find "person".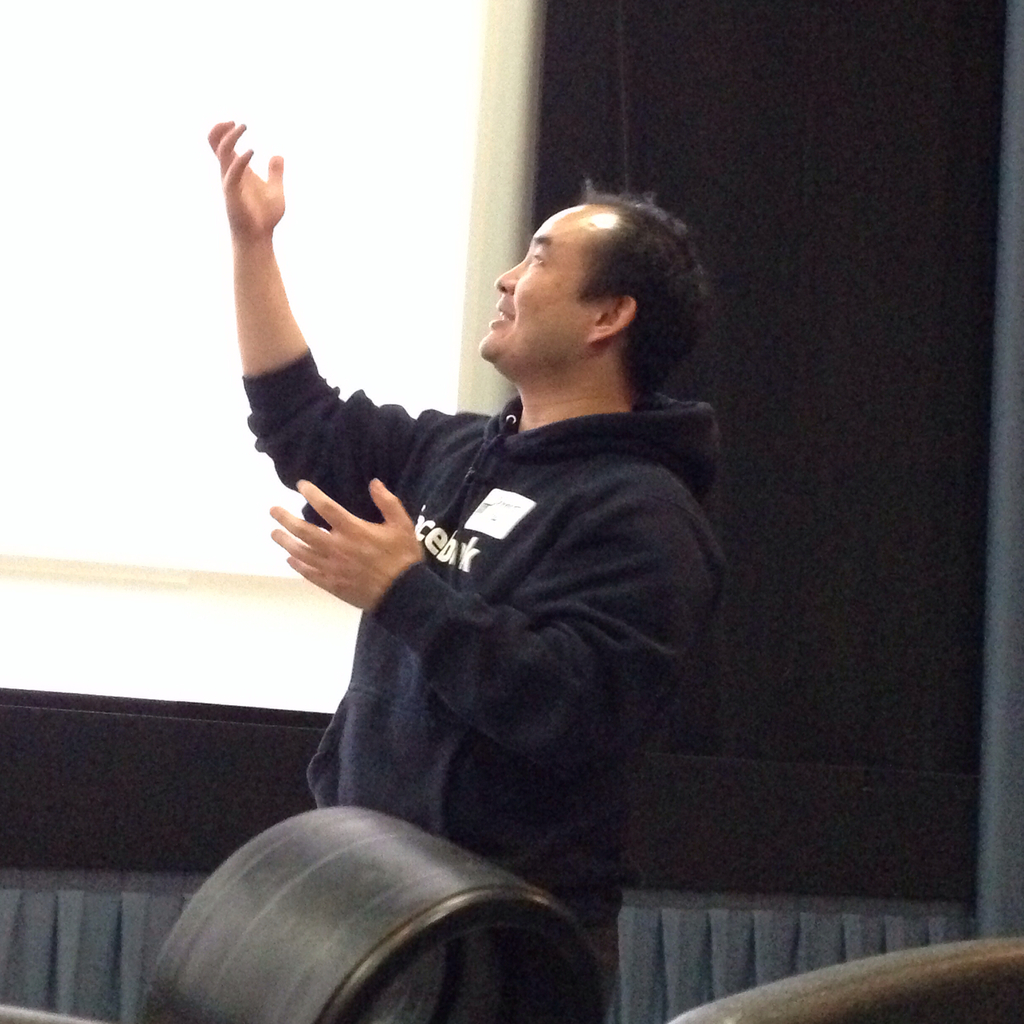
BBox(266, 168, 758, 932).
